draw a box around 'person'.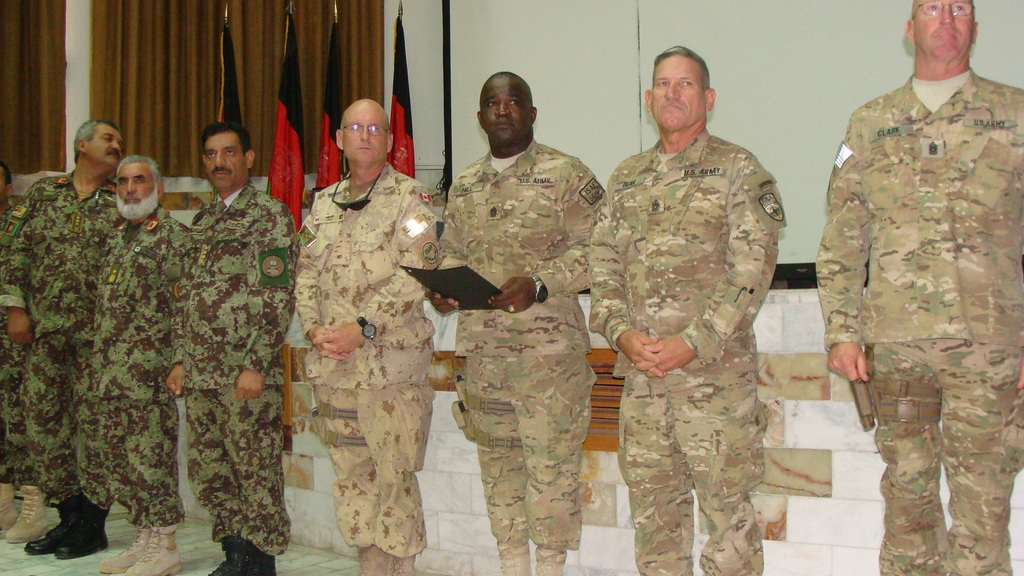
box=[87, 150, 191, 575].
